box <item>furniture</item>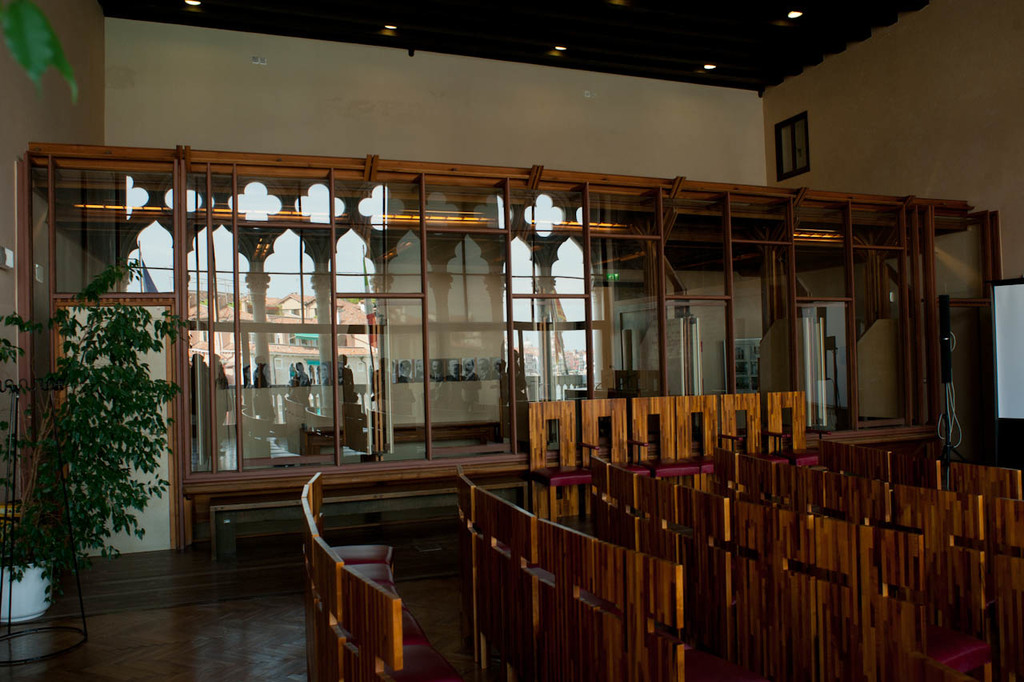
bbox=(209, 479, 529, 560)
